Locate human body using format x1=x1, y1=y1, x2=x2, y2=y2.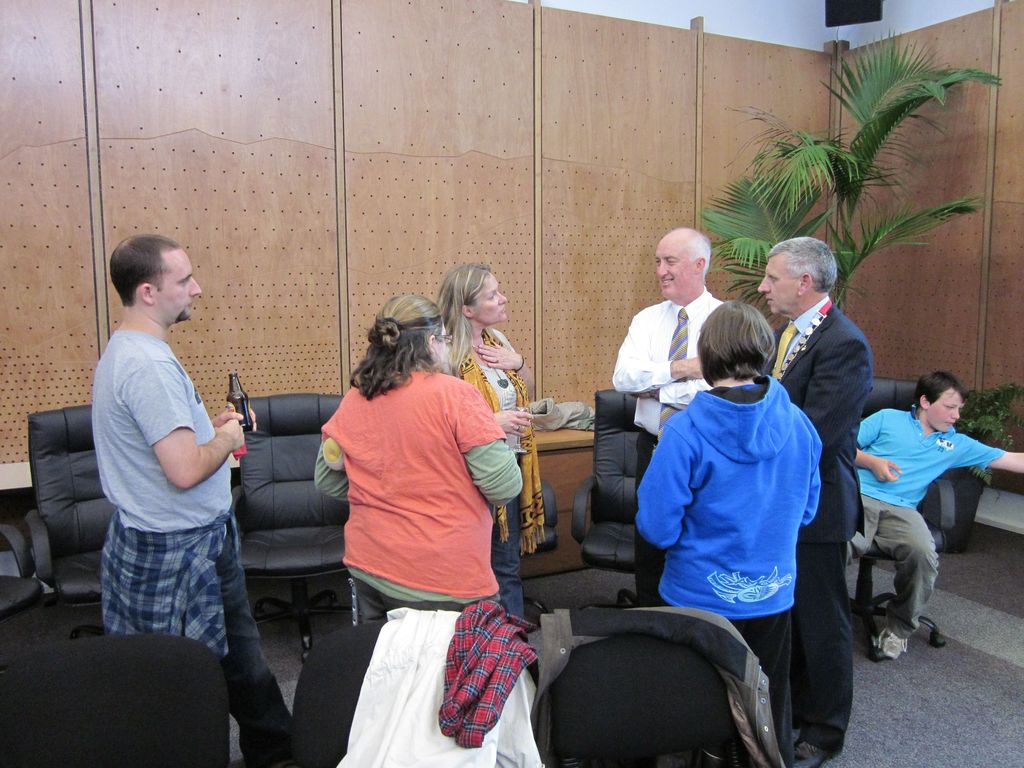
x1=757, y1=230, x2=861, y2=762.
